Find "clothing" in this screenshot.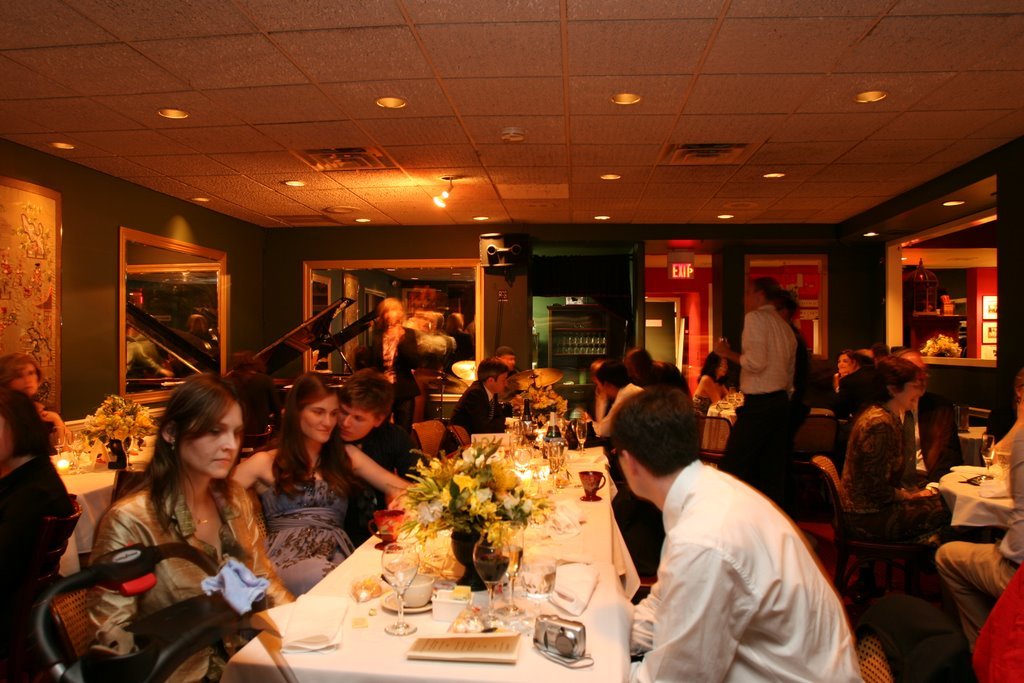
The bounding box for "clothing" is bbox=(363, 328, 409, 452).
